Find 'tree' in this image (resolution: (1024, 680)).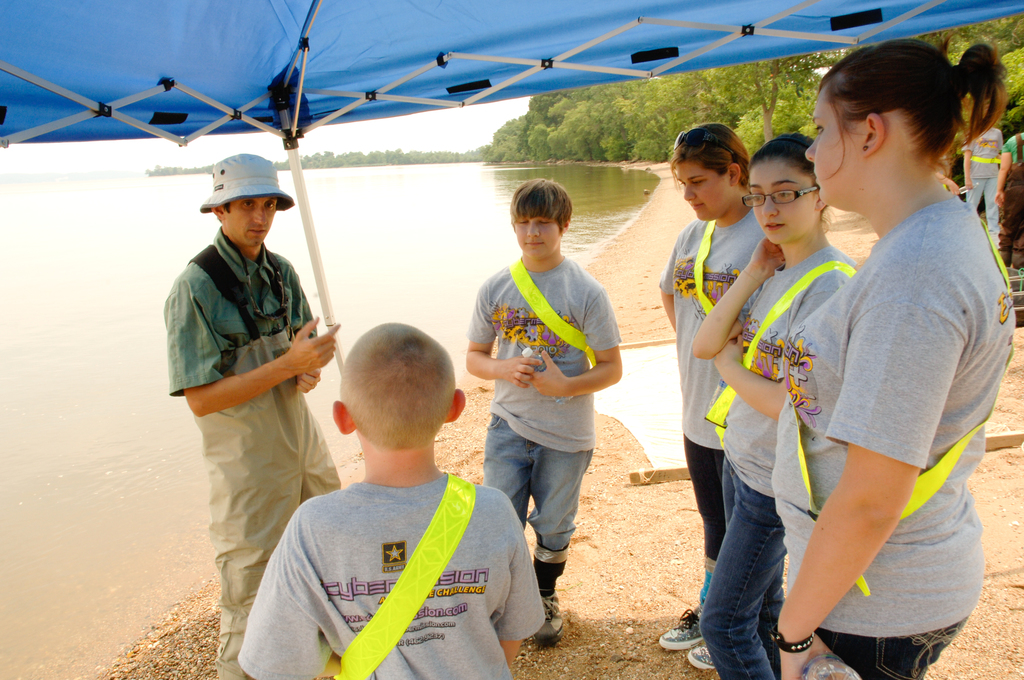
x1=600 y1=92 x2=634 y2=162.
